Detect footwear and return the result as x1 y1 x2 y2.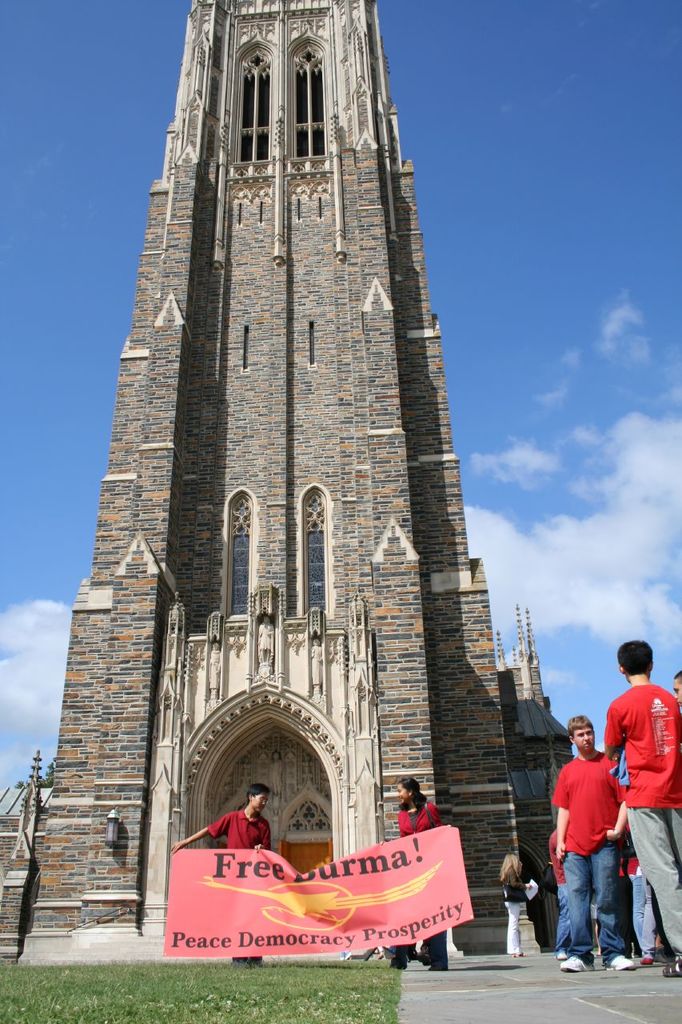
637 955 656 962.
